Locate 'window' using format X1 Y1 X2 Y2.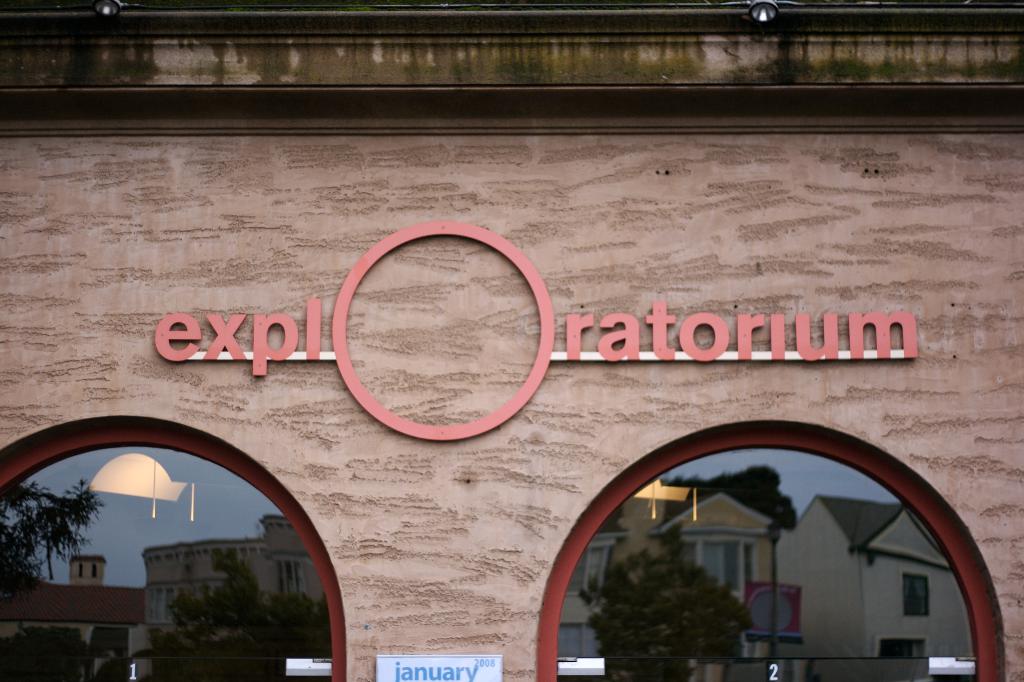
539 425 1004 681.
